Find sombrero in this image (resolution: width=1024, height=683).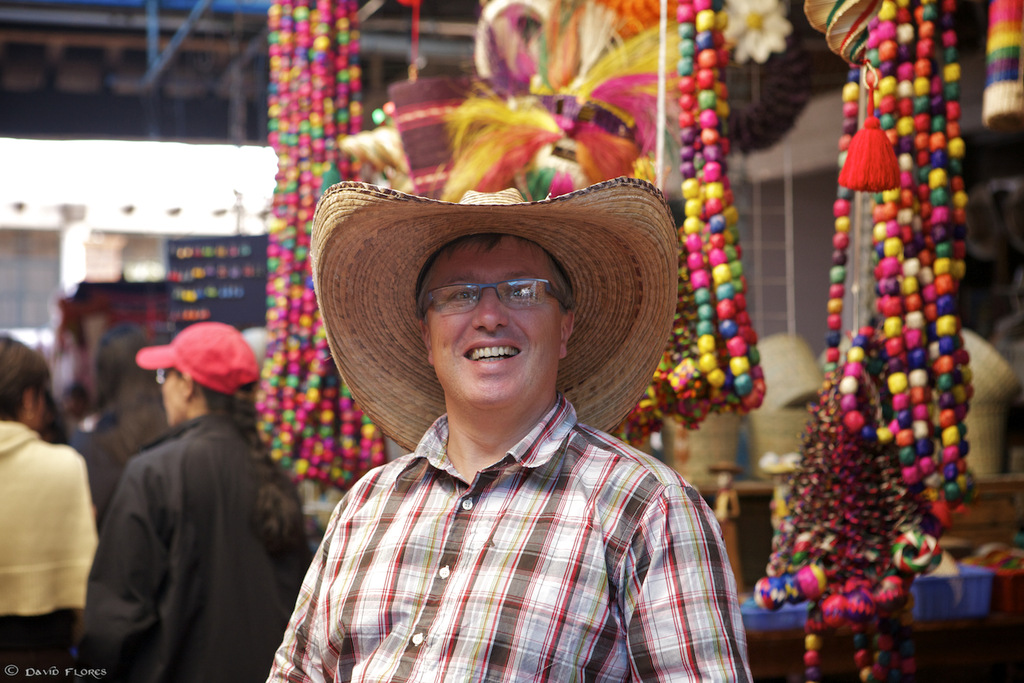
(left=302, top=162, right=693, bottom=512).
